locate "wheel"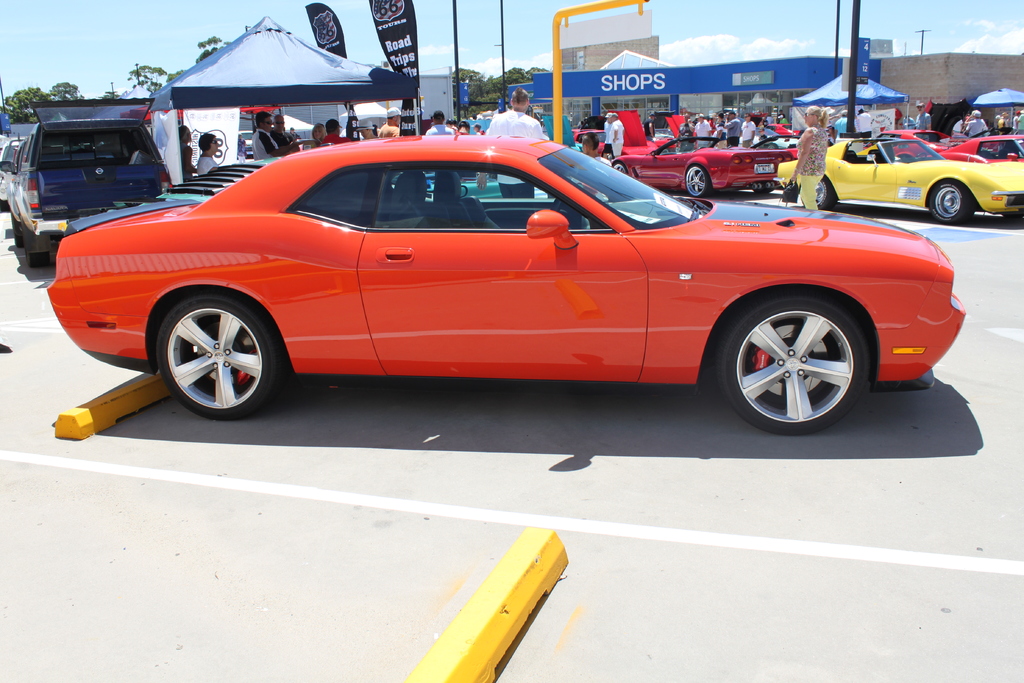
[left=612, top=161, right=627, bottom=174]
